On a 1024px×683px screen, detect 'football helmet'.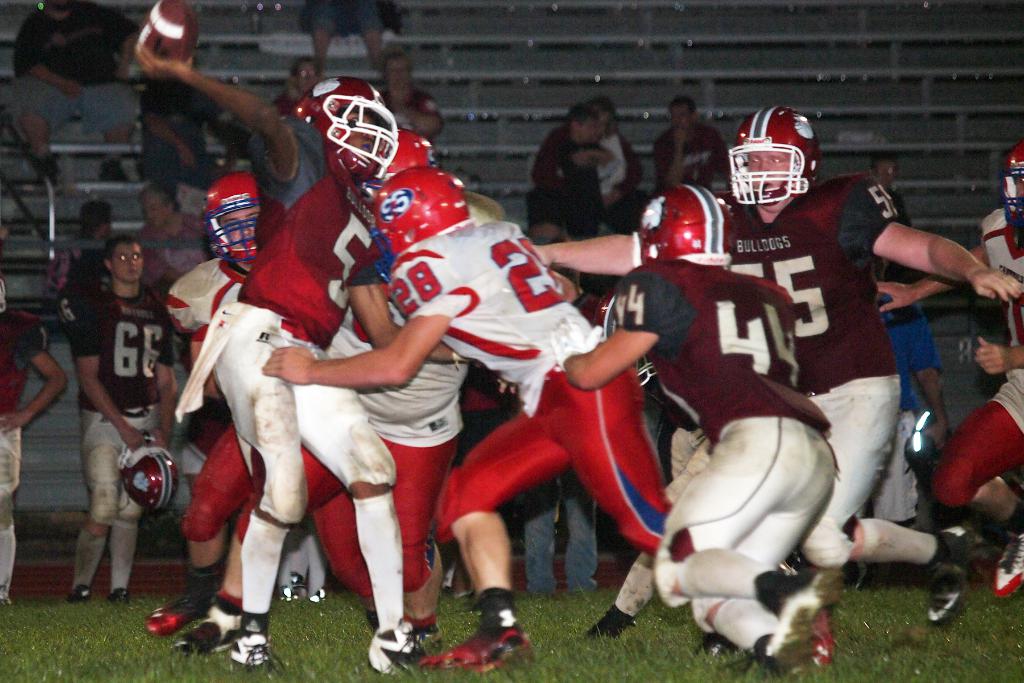
x1=383 y1=131 x2=436 y2=179.
